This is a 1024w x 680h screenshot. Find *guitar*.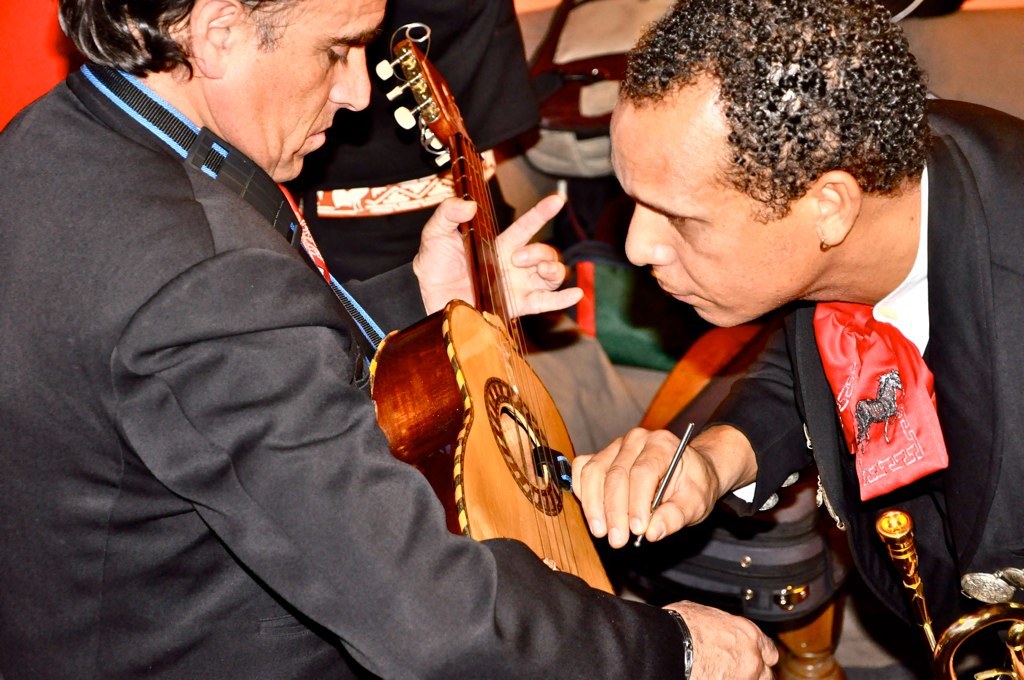
Bounding box: <bbox>348, 0, 587, 604</bbox>.
